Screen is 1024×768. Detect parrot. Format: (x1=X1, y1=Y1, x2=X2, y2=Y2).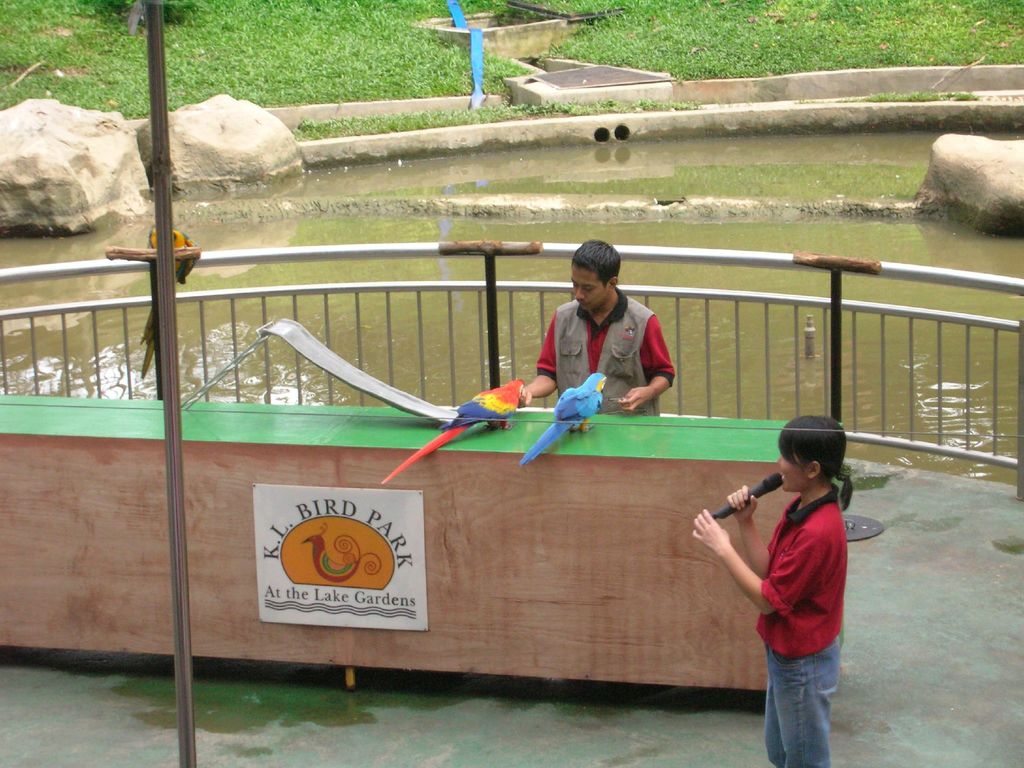
(x1=136, y1=222, x2=201, y2=378).
